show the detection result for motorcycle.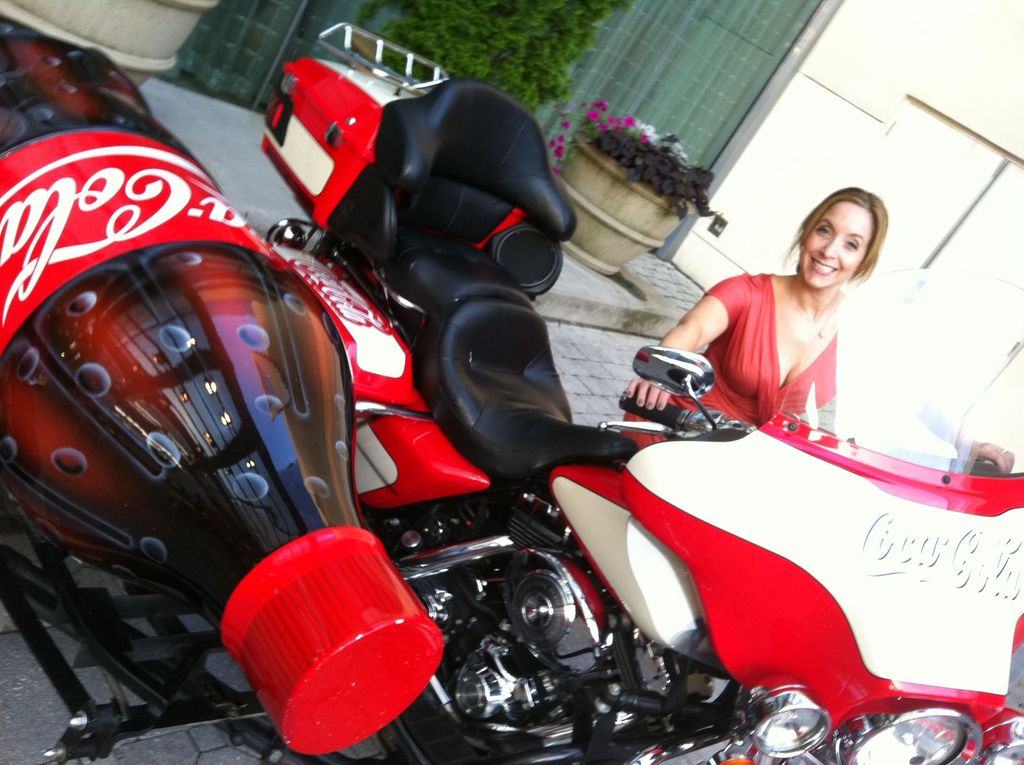
(262, 20, 1023, 764).
